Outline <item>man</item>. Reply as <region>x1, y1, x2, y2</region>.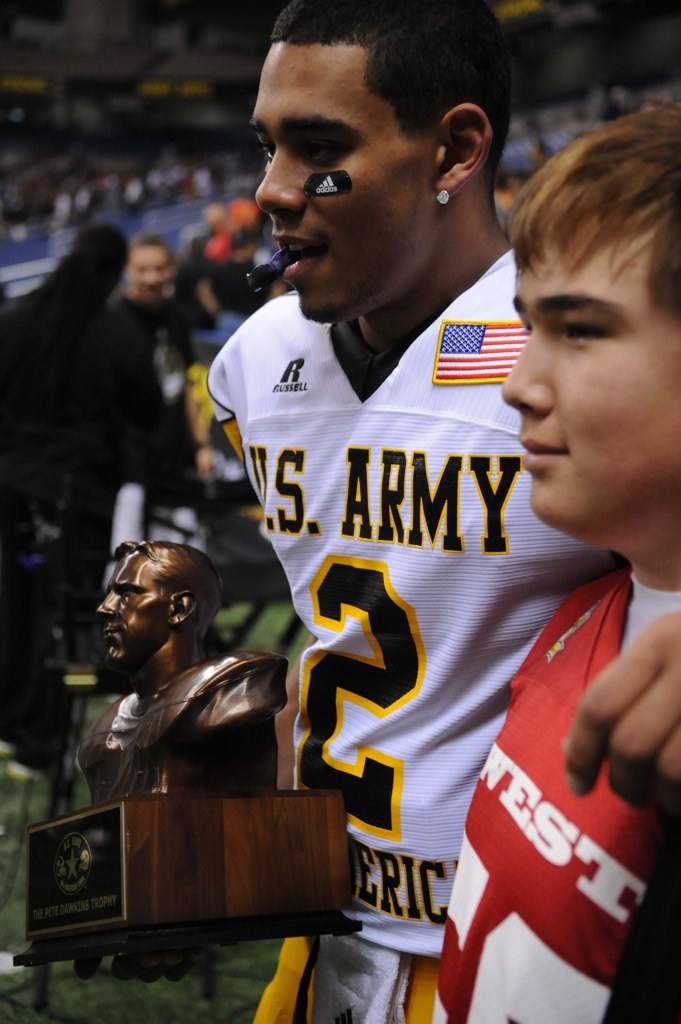
<region>82, 543, 298, 815</region>.
